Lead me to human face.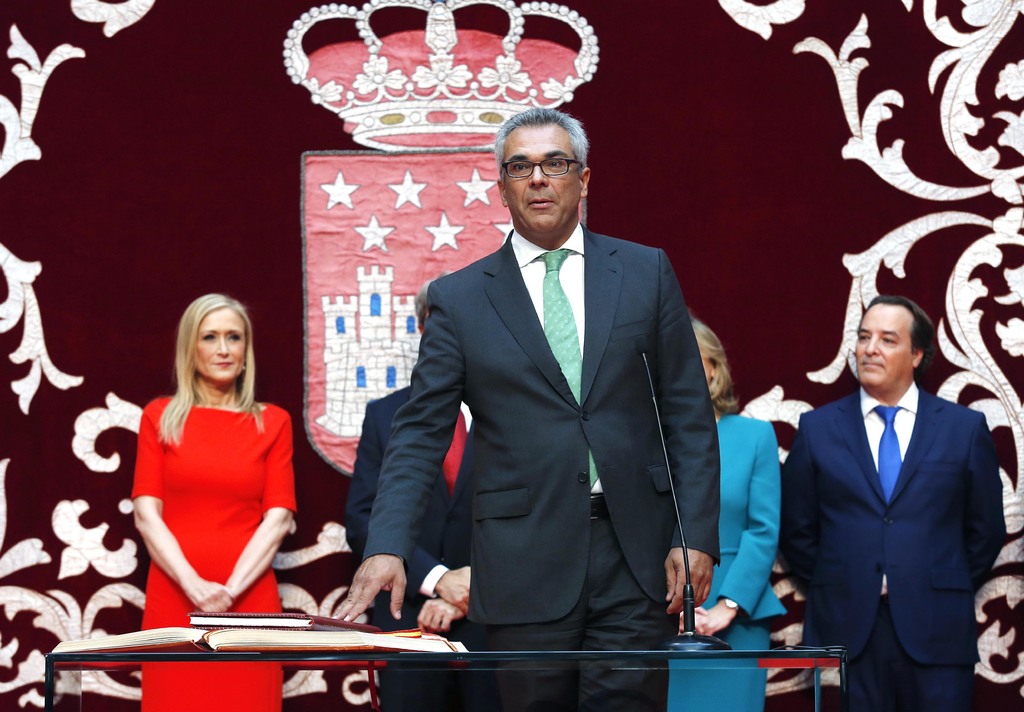
Lead to detection(853, 302, 916, 395).
